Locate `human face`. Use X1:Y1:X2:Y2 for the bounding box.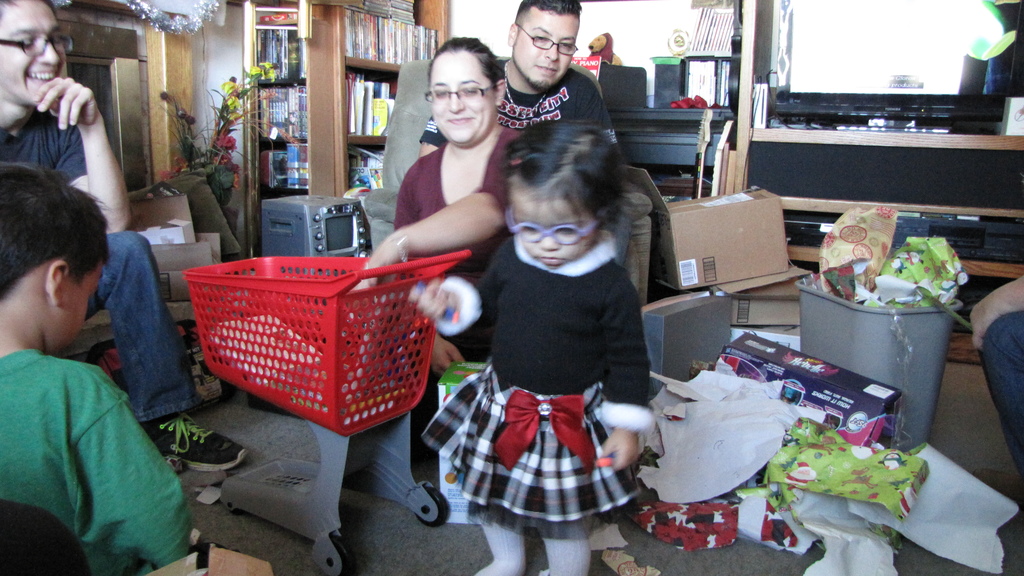
0:2:70:106.
